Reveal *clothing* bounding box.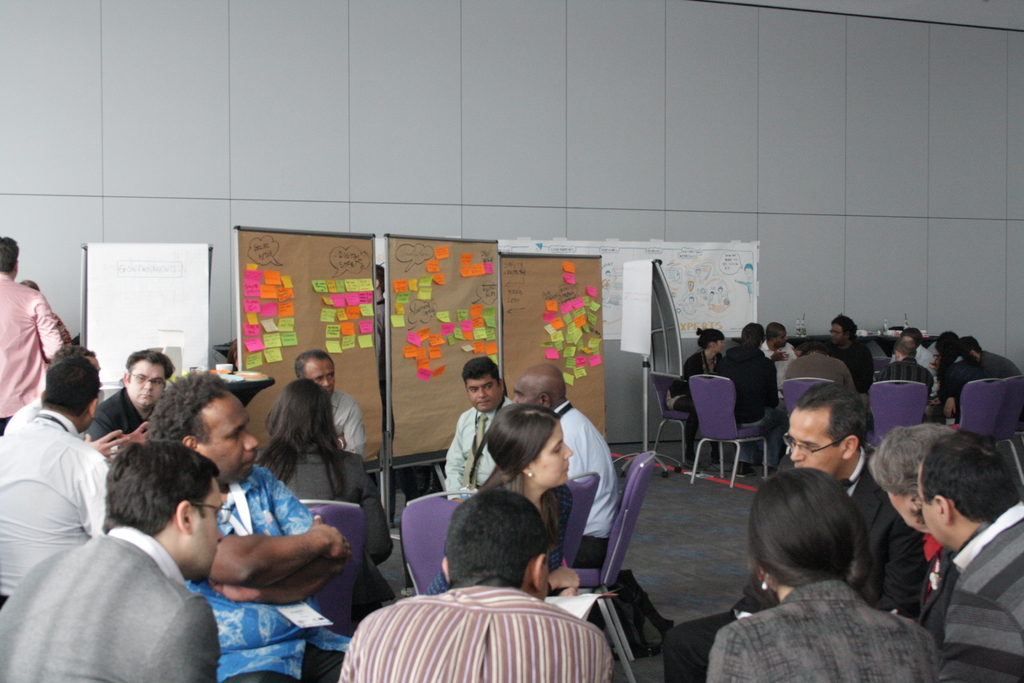
Revealed: l=0, t=273, r=61, b=437.
